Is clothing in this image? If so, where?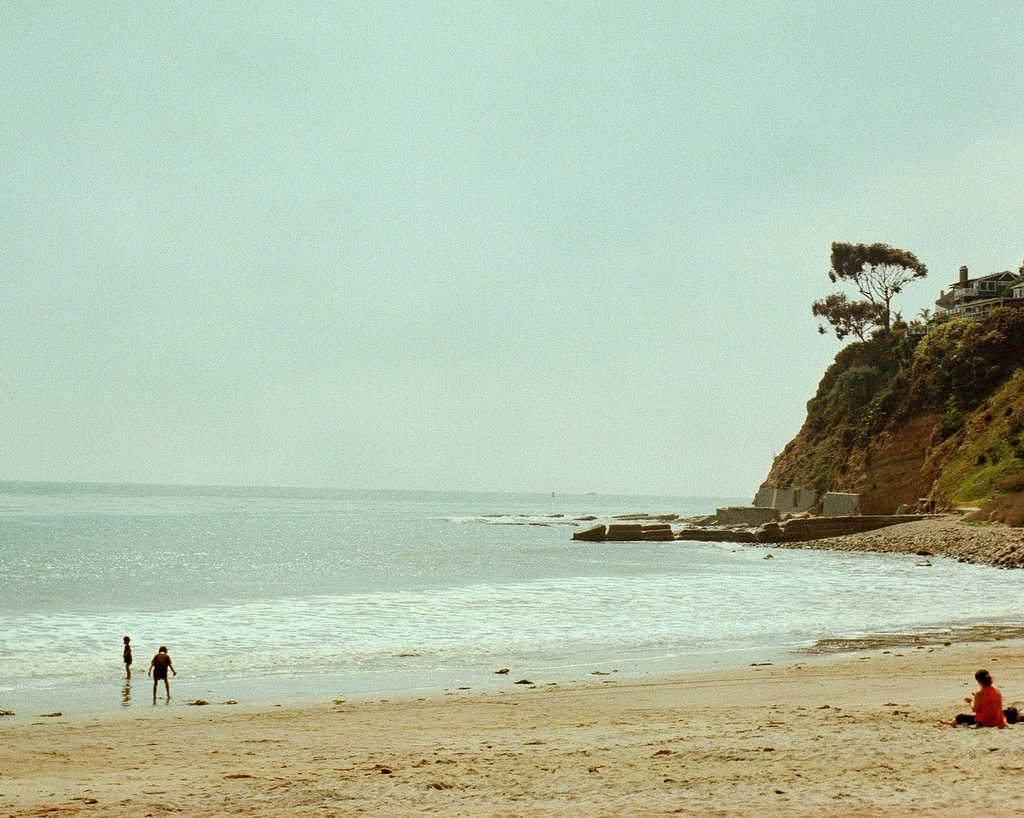
Yes, at (left=154, top=646, right=168, bottom=680).
